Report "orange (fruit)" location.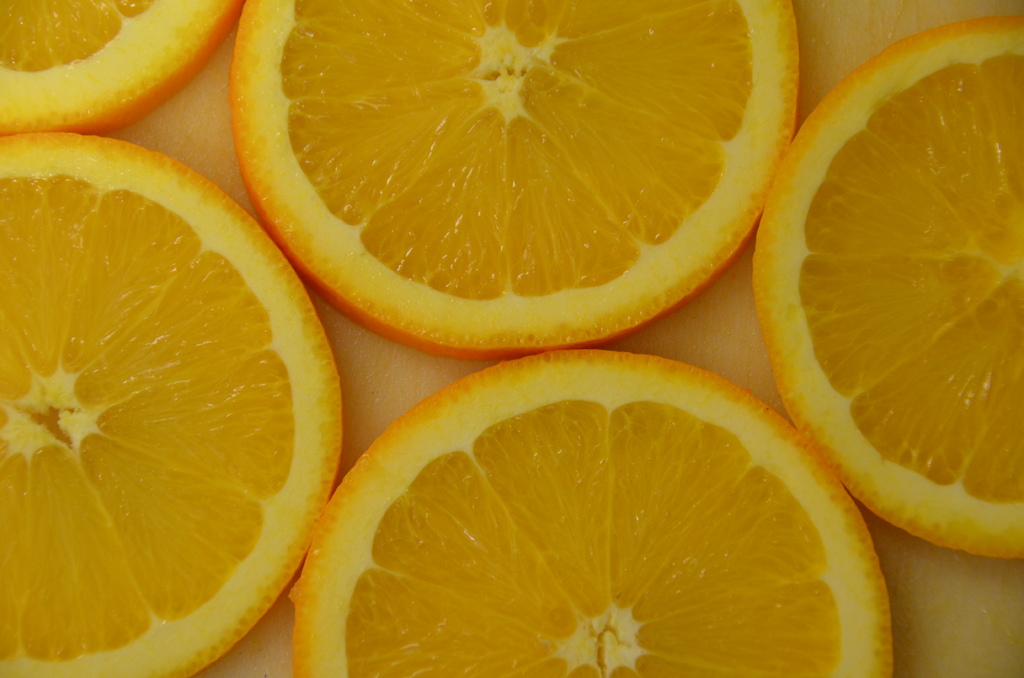
Report: 0, 128, 337, 677.
